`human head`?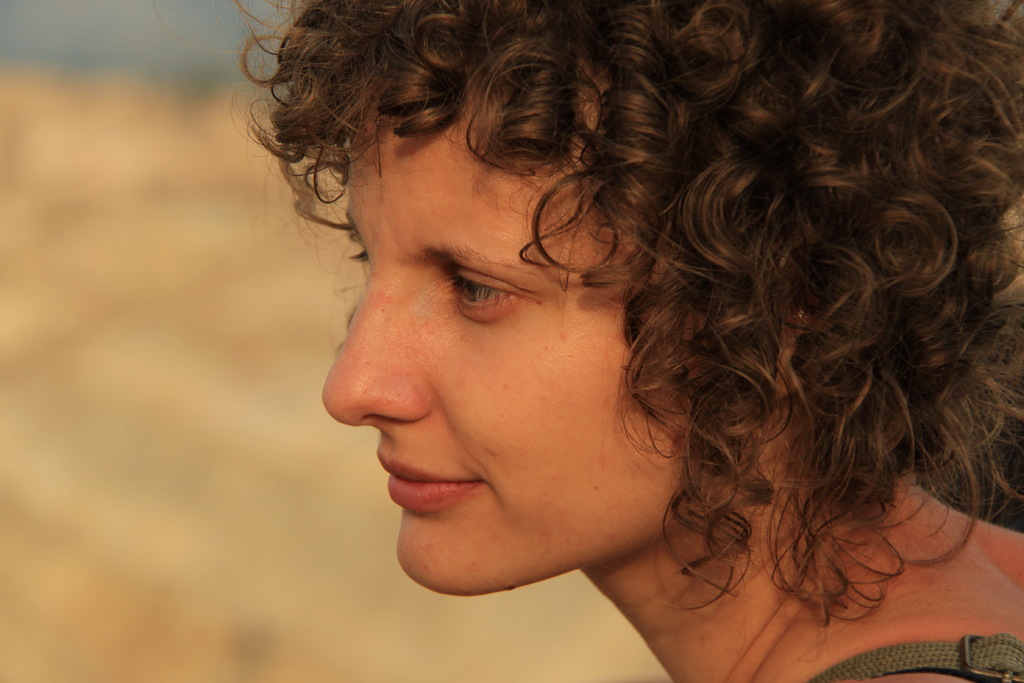
242,0,906,607
